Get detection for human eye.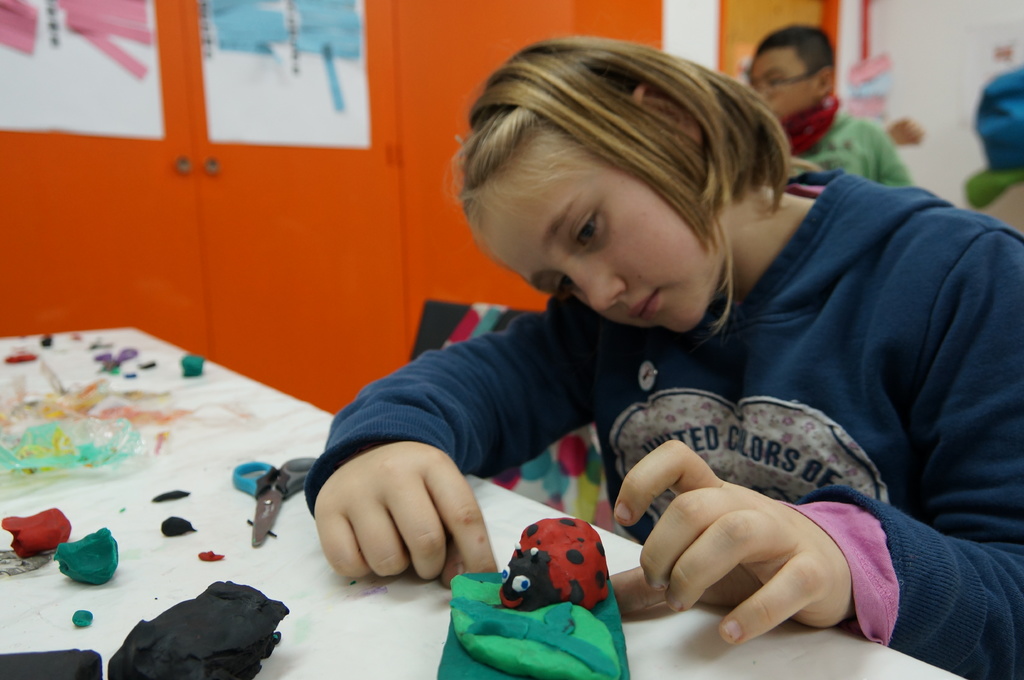
Detection: locate(552, 272, 578, 296).
